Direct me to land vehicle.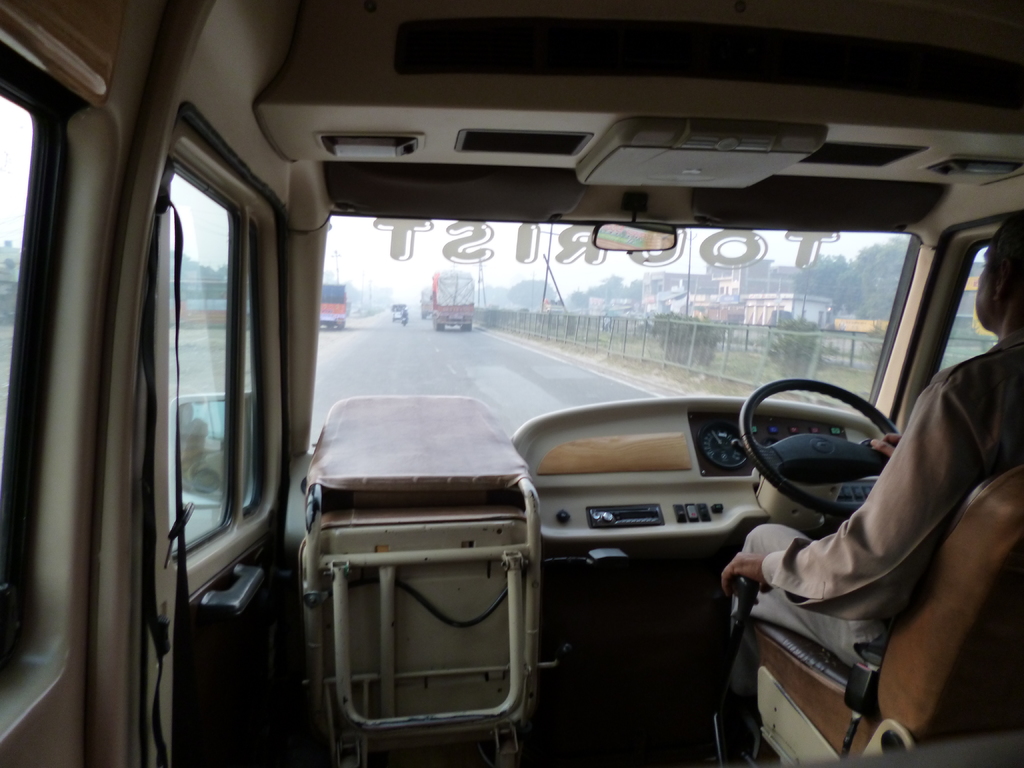
Direction: 434 269 474 328.
